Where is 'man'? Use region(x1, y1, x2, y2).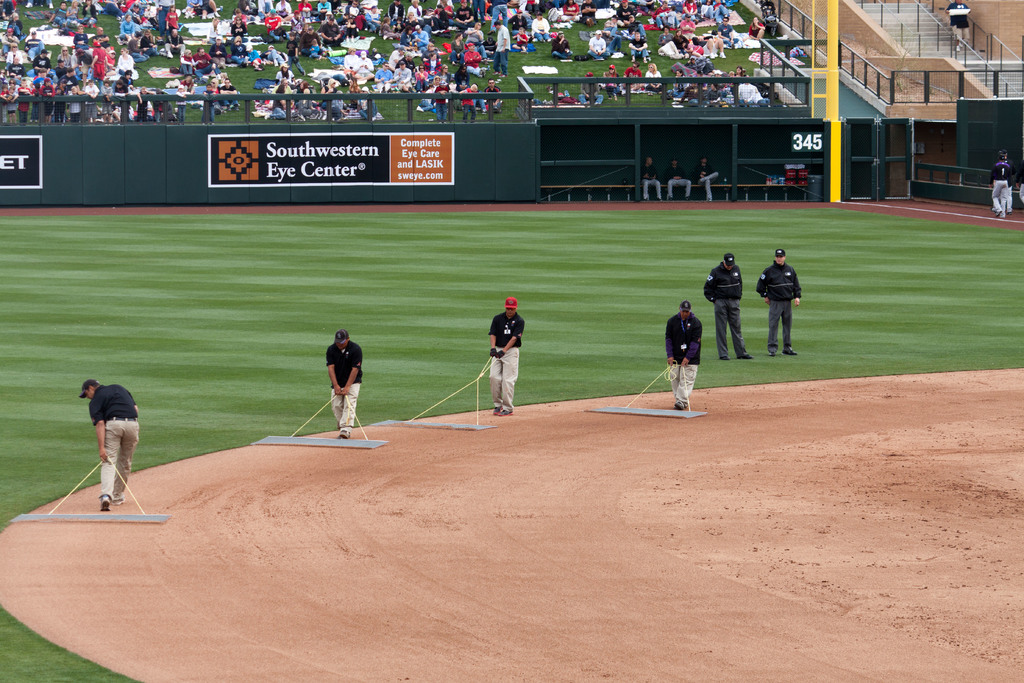
region(667, 300, 702, 407).
